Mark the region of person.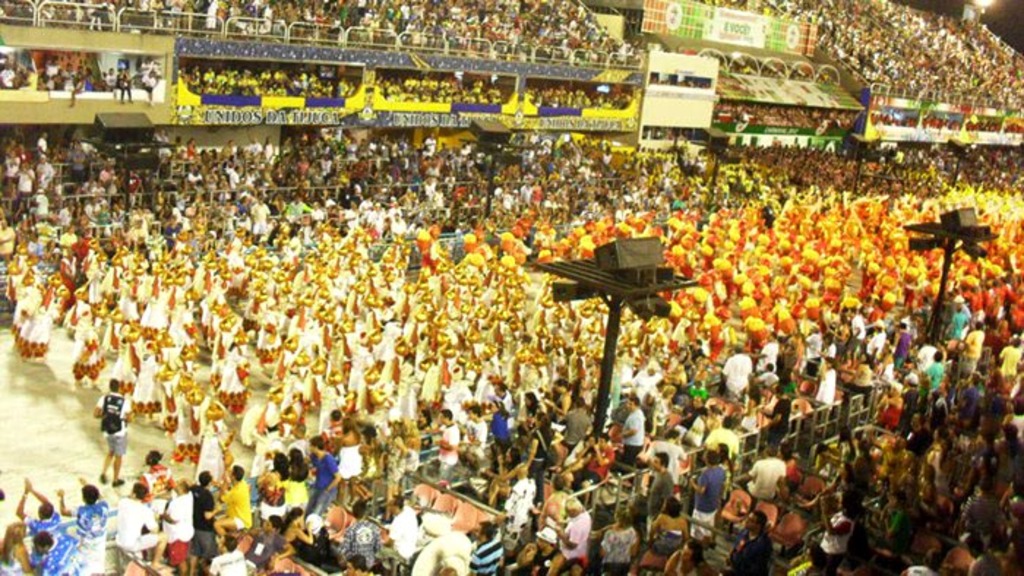
Region: l=143, t=64, r=158, b=110.
